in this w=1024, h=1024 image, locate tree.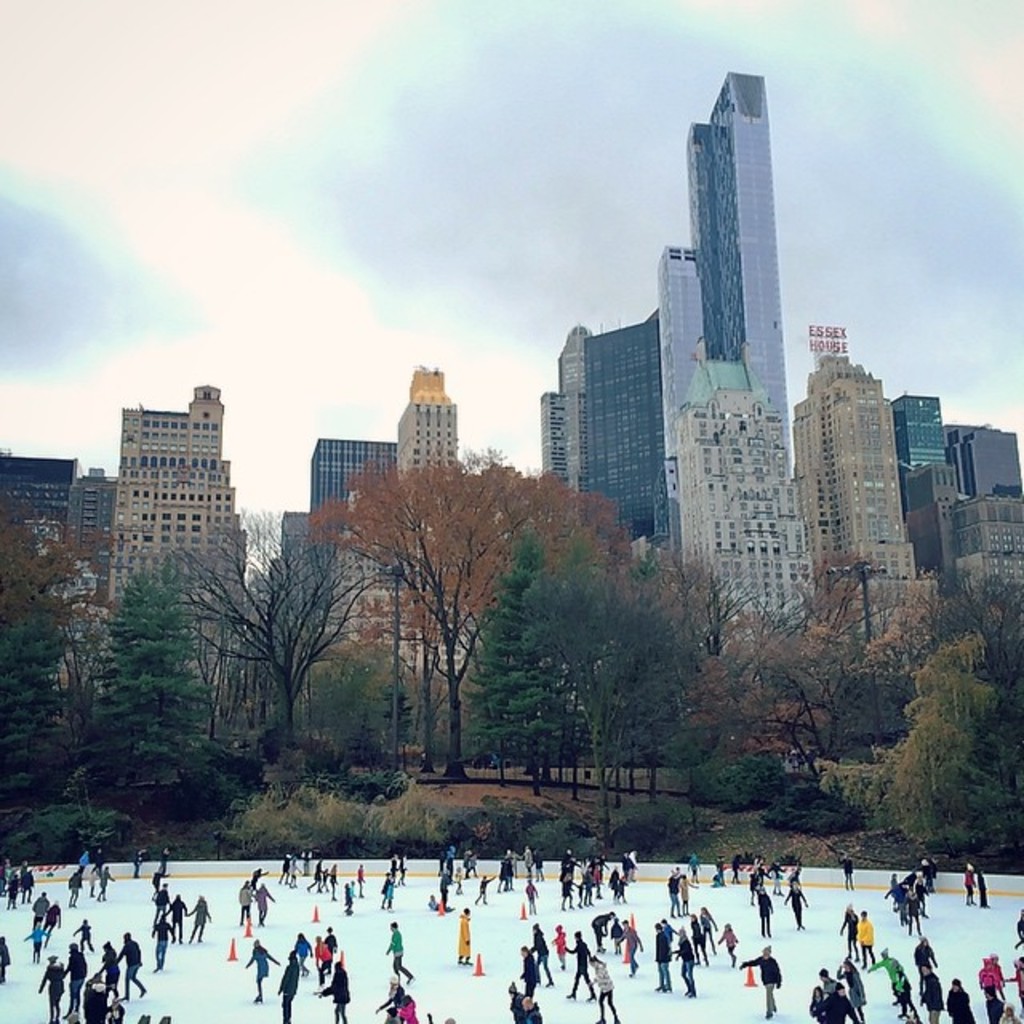
Bounding box: [184,520,362,773].
